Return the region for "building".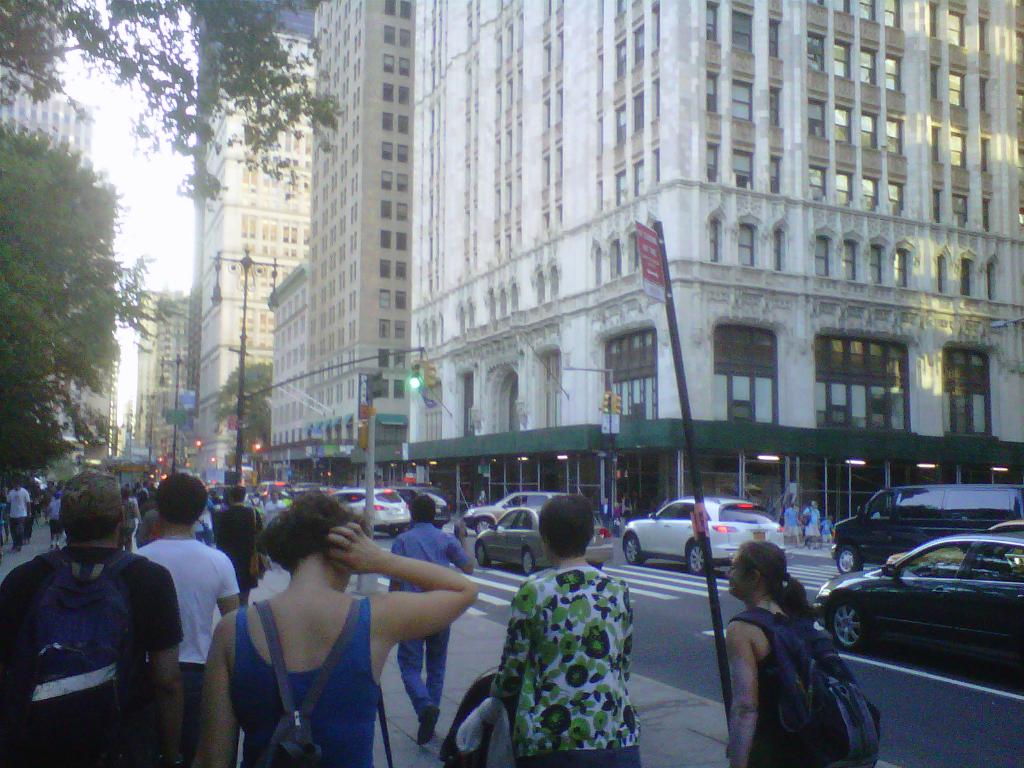
401:0:1023:536.
